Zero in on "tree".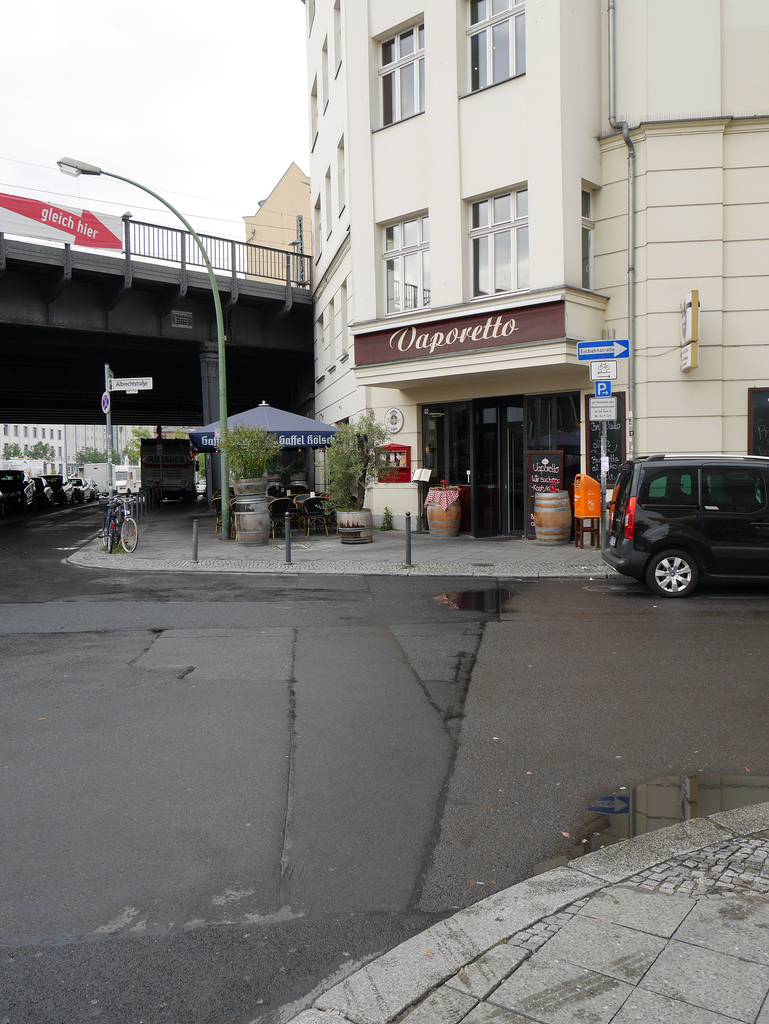
Zeroed in: box(71, 445, 106, 466).
